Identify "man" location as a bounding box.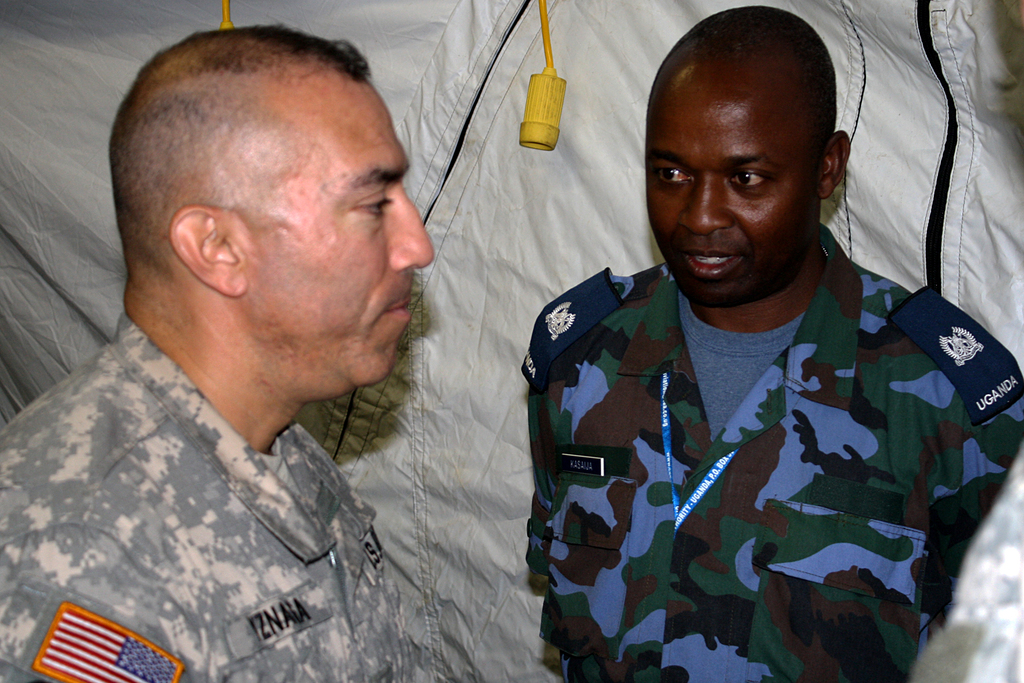
[514, 7, 1023, 682].
